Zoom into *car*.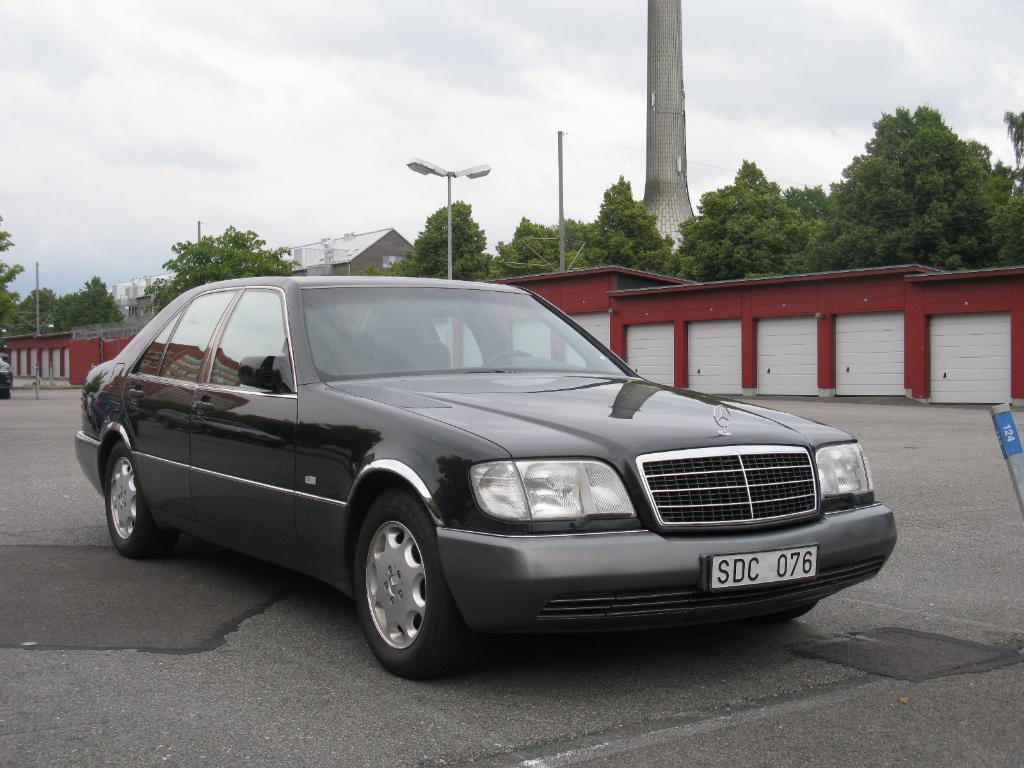
Zoom target: (x1=0, y1=351, x2=15, y2=397).
